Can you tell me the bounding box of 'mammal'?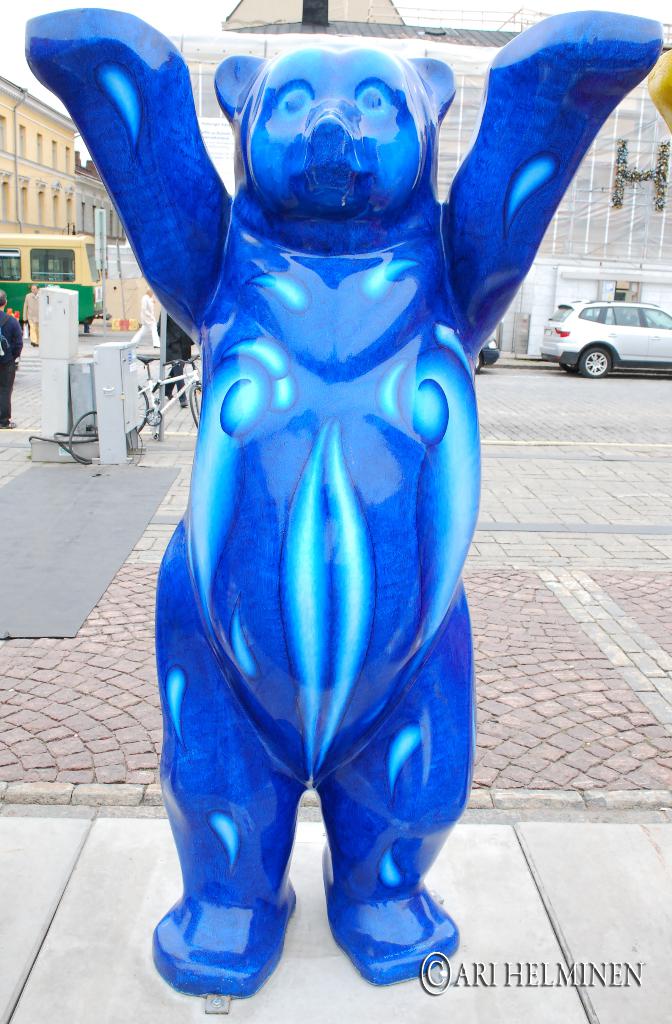
<bbox>22, 285, 40, 344</bbox>.
